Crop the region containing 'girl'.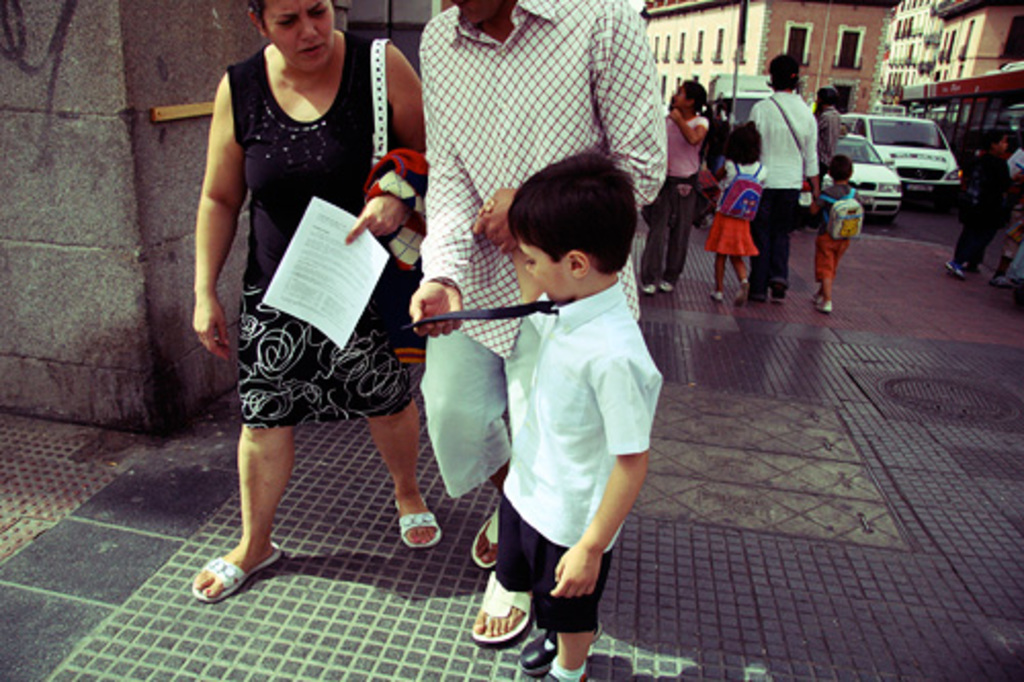
Crop region: x1=643, y1=80, x2=700, y2=293.
